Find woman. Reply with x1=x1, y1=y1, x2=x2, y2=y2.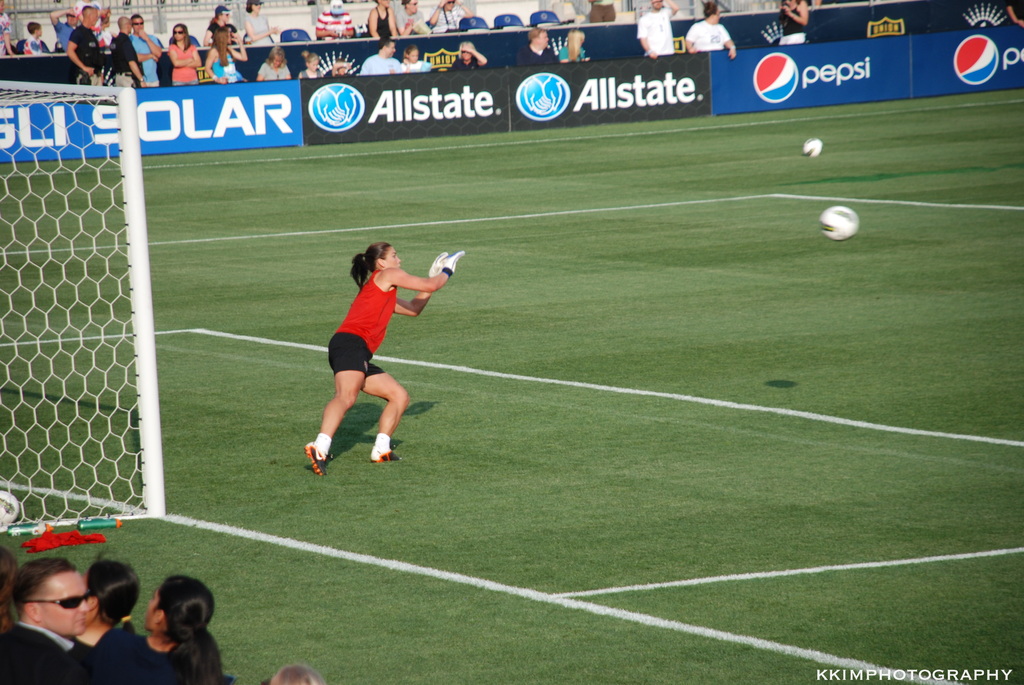
x1=75, y1=551, x2=140, y2=651.
